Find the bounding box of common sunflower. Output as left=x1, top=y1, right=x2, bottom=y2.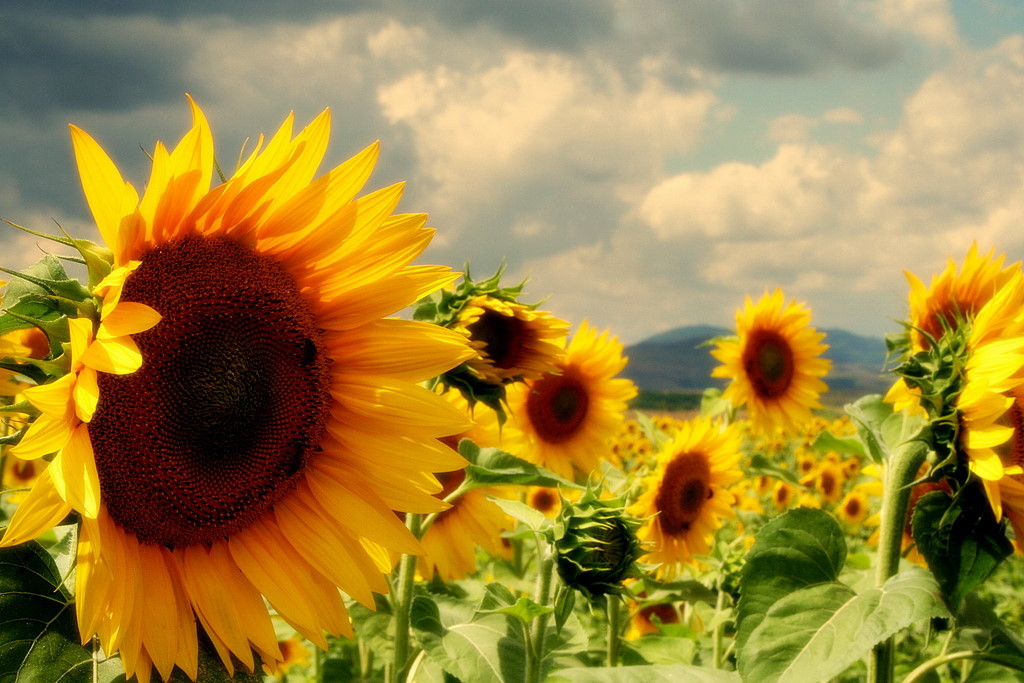
left=837, top=494, right=865, bottom=522.
